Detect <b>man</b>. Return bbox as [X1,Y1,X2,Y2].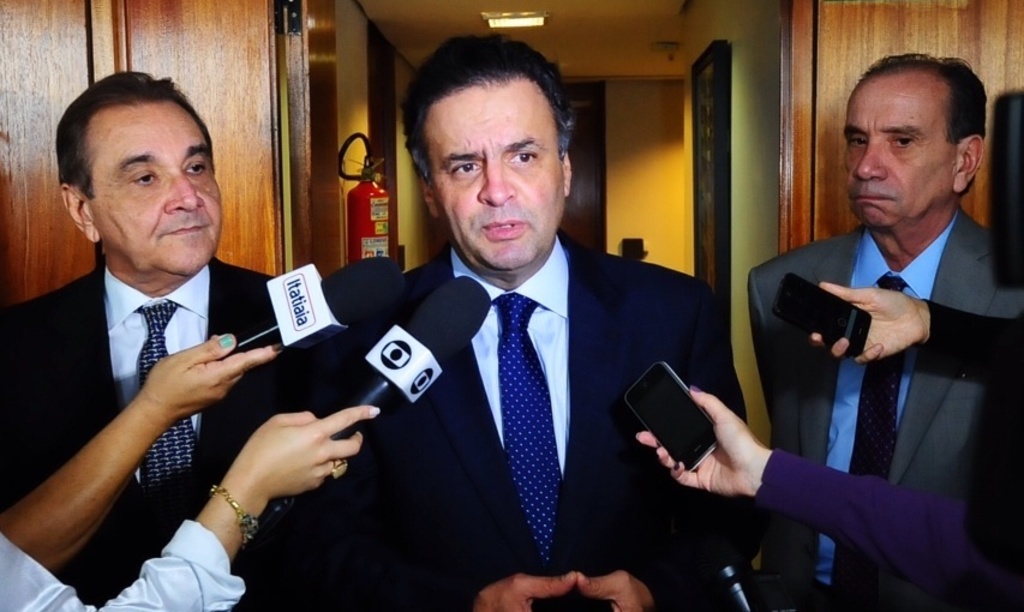
[351,23,747,611].
